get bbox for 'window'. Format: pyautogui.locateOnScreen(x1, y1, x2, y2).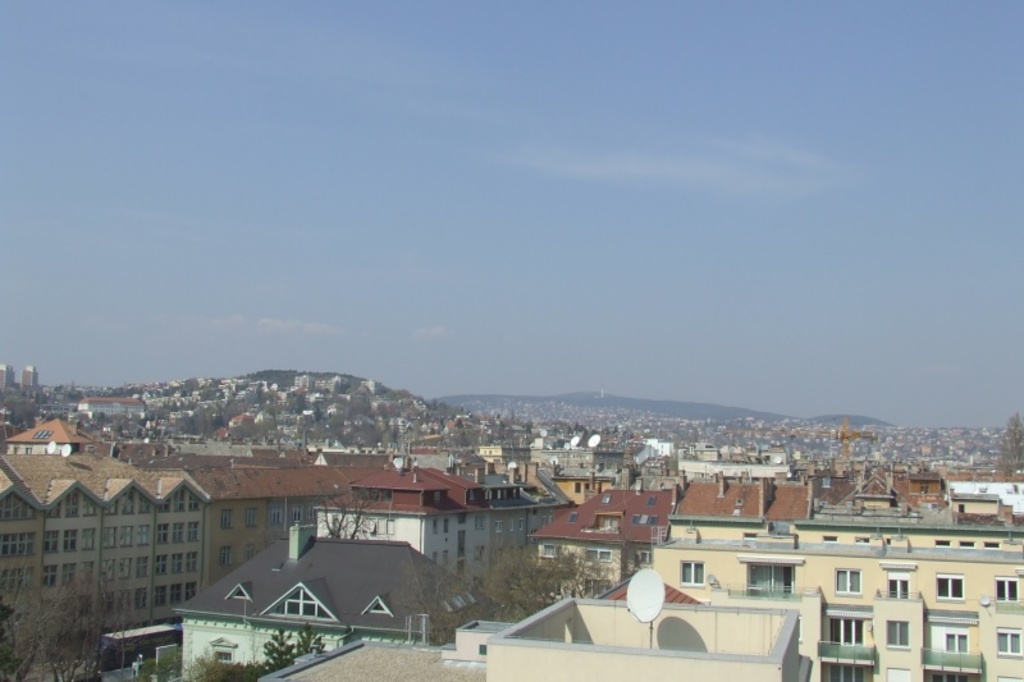
pyautogui.locateOnScreen(84, 495, 96, 517).
